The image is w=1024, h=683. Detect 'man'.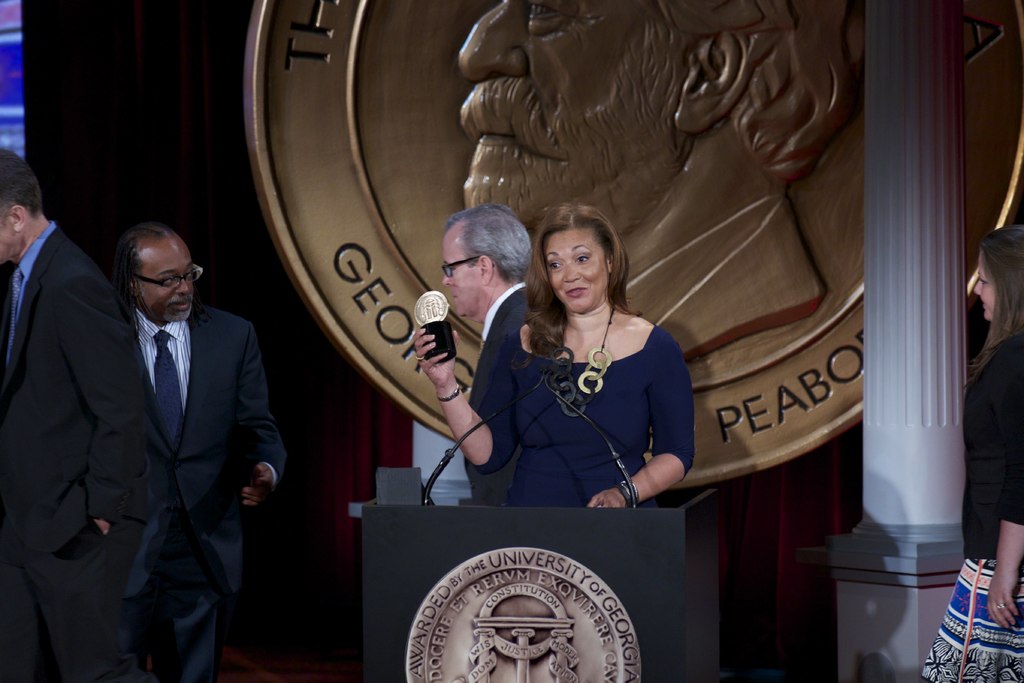
Detection: 118/220/287/682.
